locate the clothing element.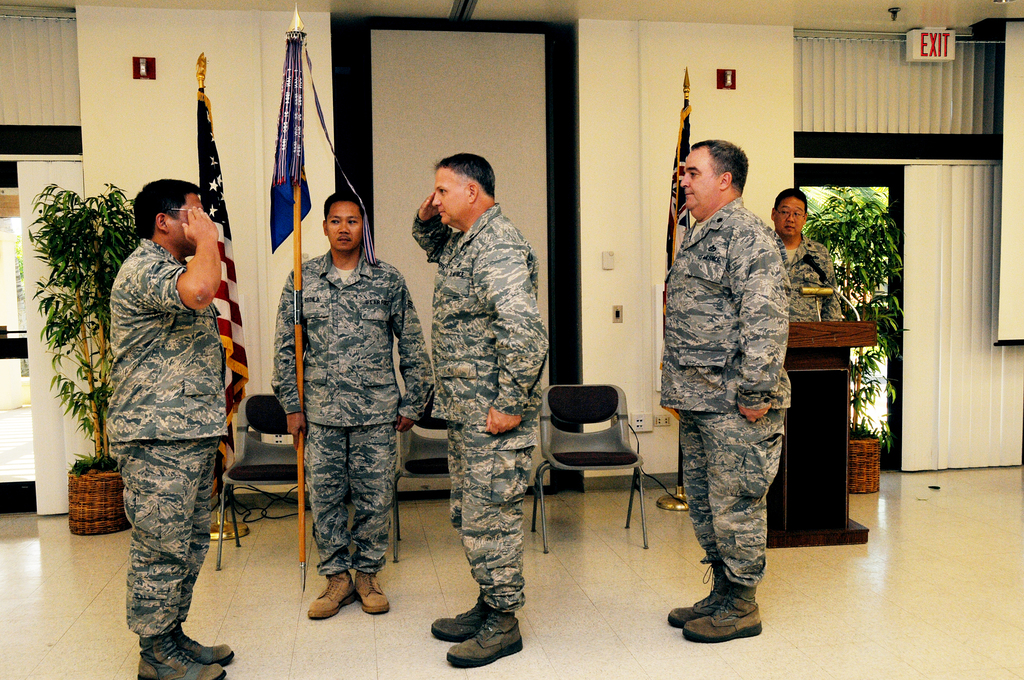
Element bbox: rect(268, 243, 435, 569).
